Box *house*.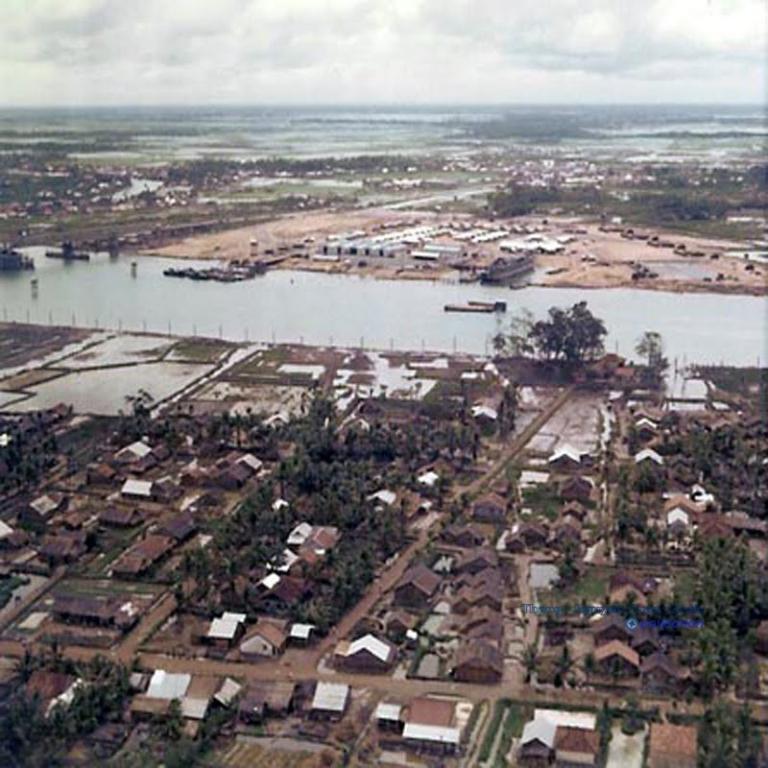
box=[635, 444, 659, 468].
